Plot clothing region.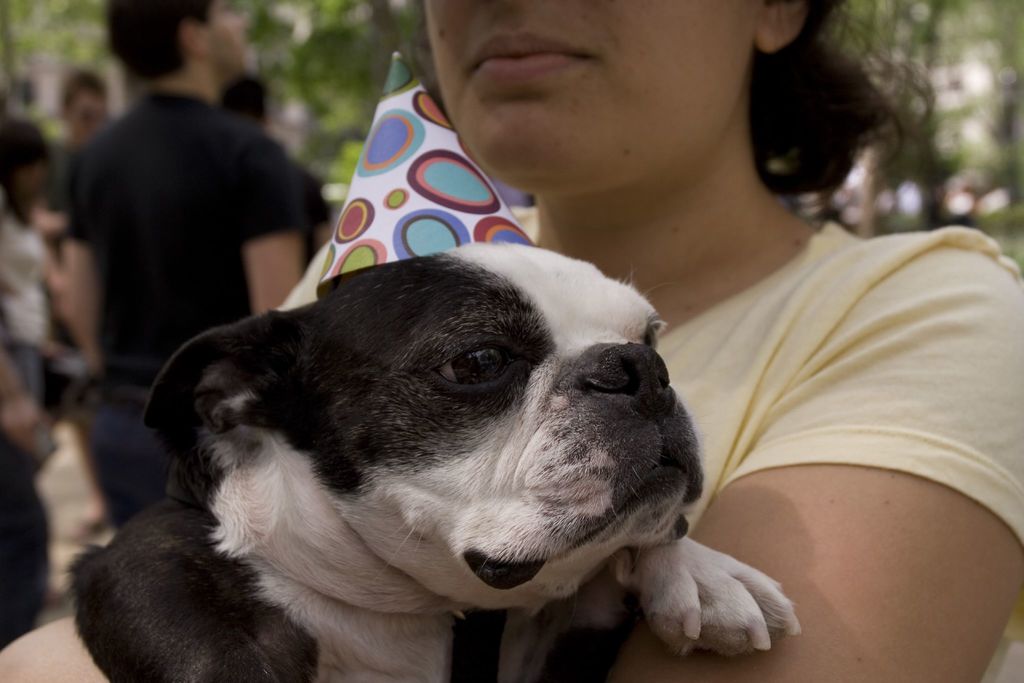
Plotted at (47,136,76,249).
